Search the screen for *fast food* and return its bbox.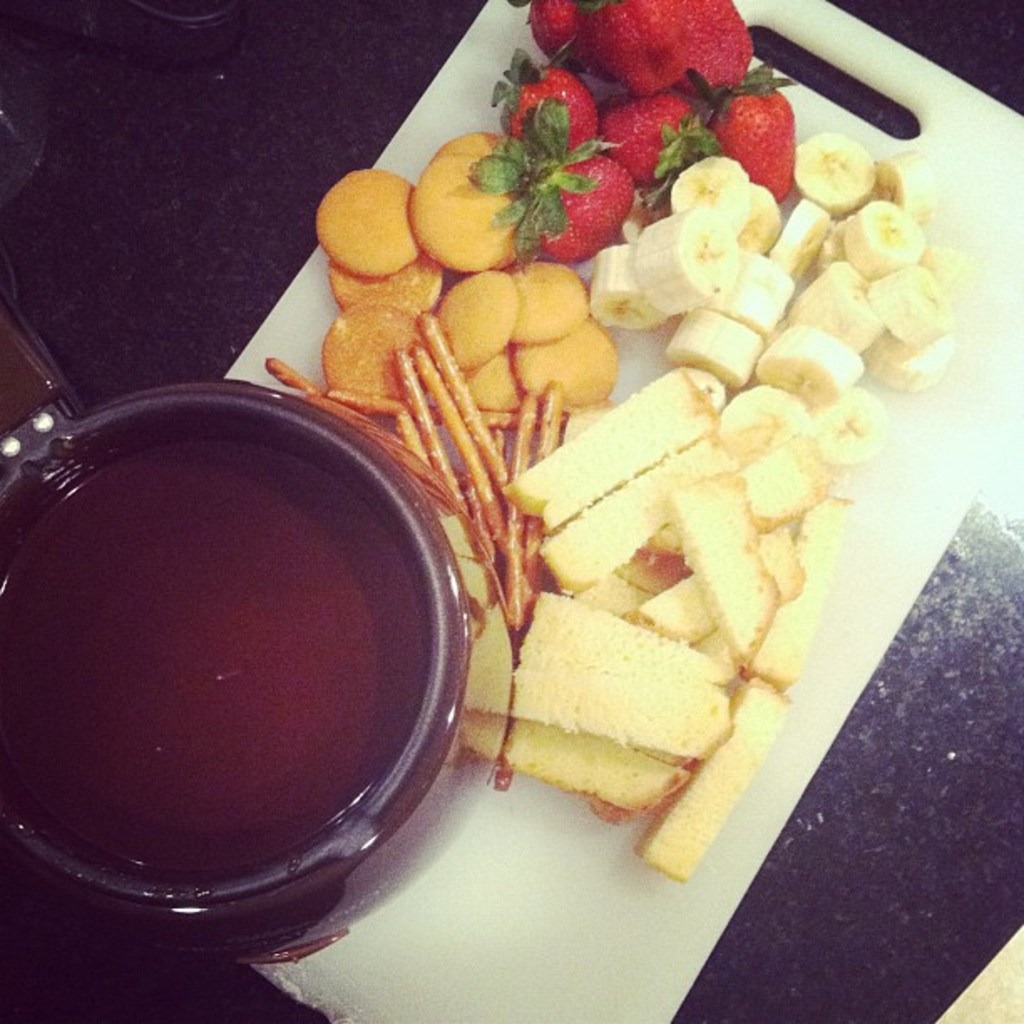
Found: [left=326, top=253, right=443, bottom=315].
